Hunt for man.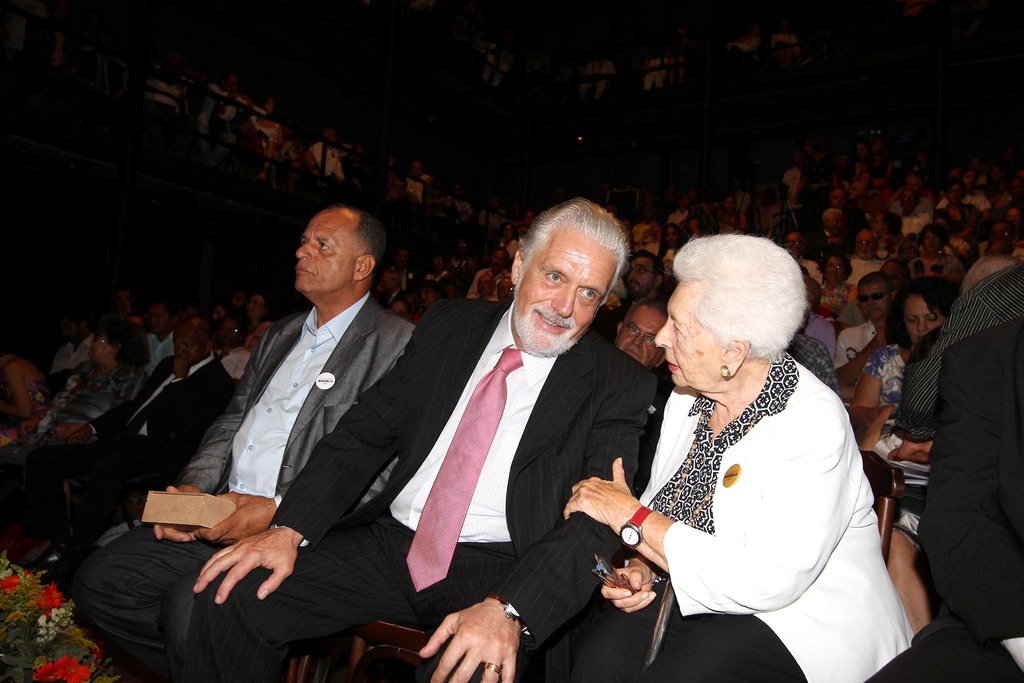
Hunted down at select_region(621, 252, 658, 295).
